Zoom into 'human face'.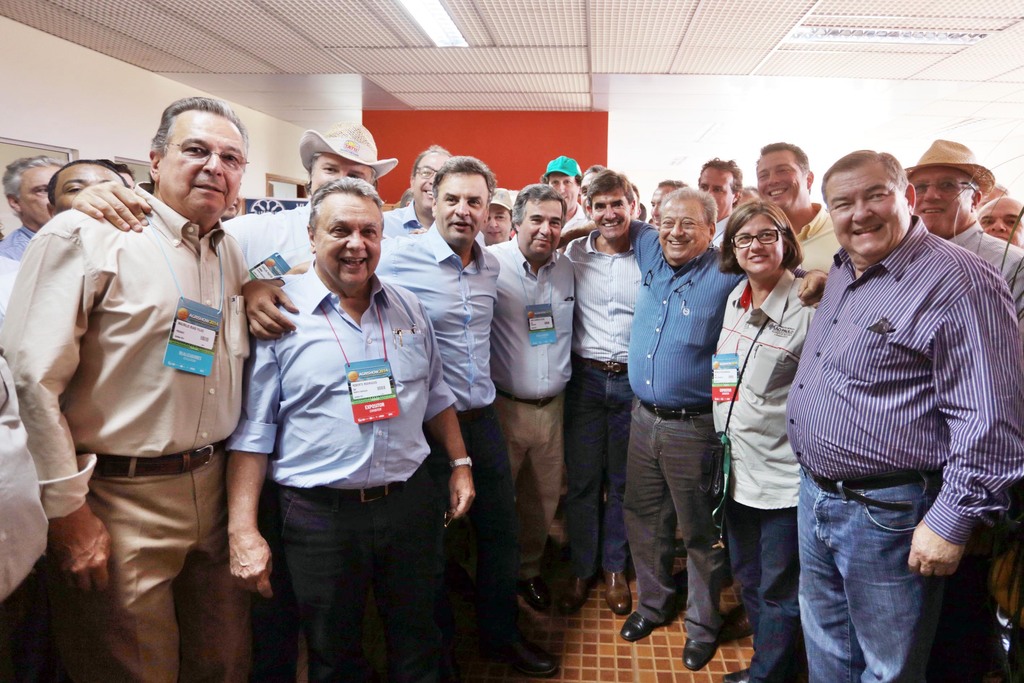
Zoom target: [left=434, top=170, right=486, bottom=247].
